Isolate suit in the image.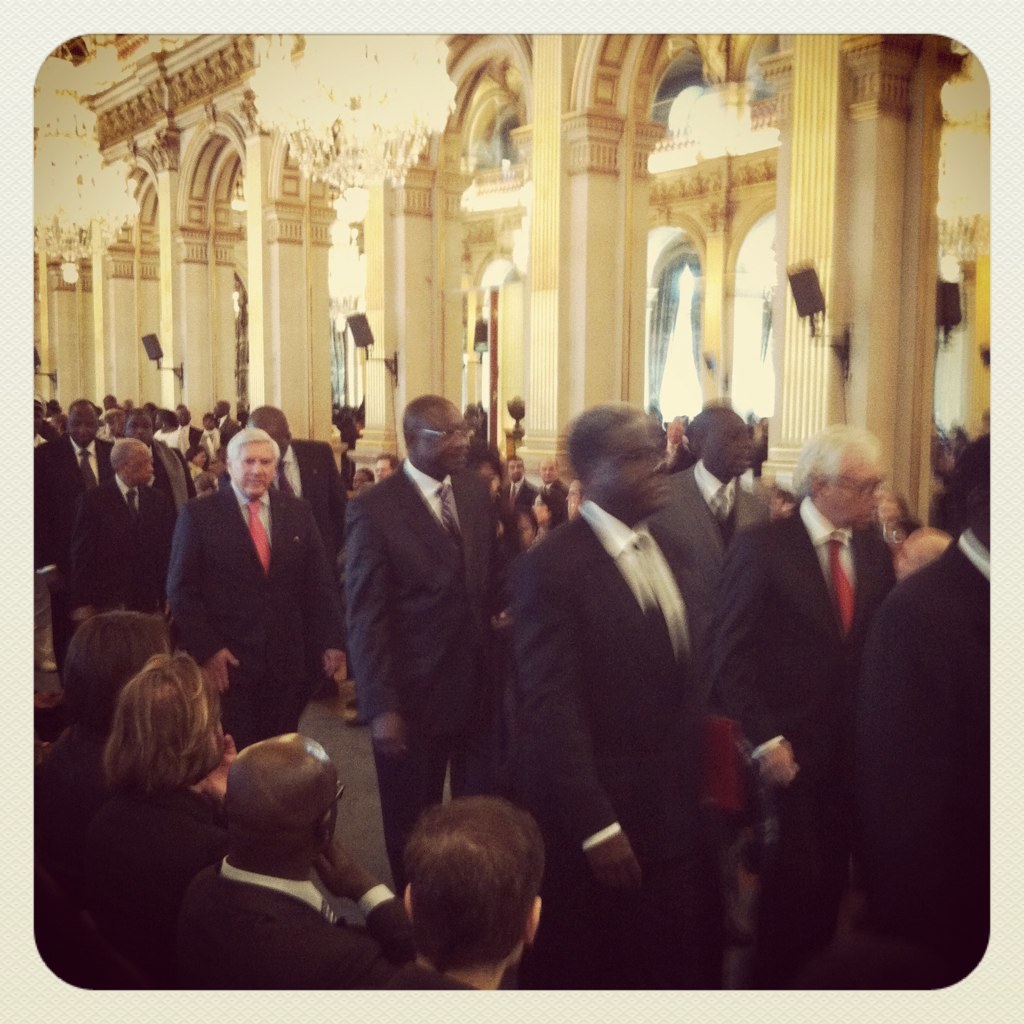
Isolated region: 28 434 125 677.
